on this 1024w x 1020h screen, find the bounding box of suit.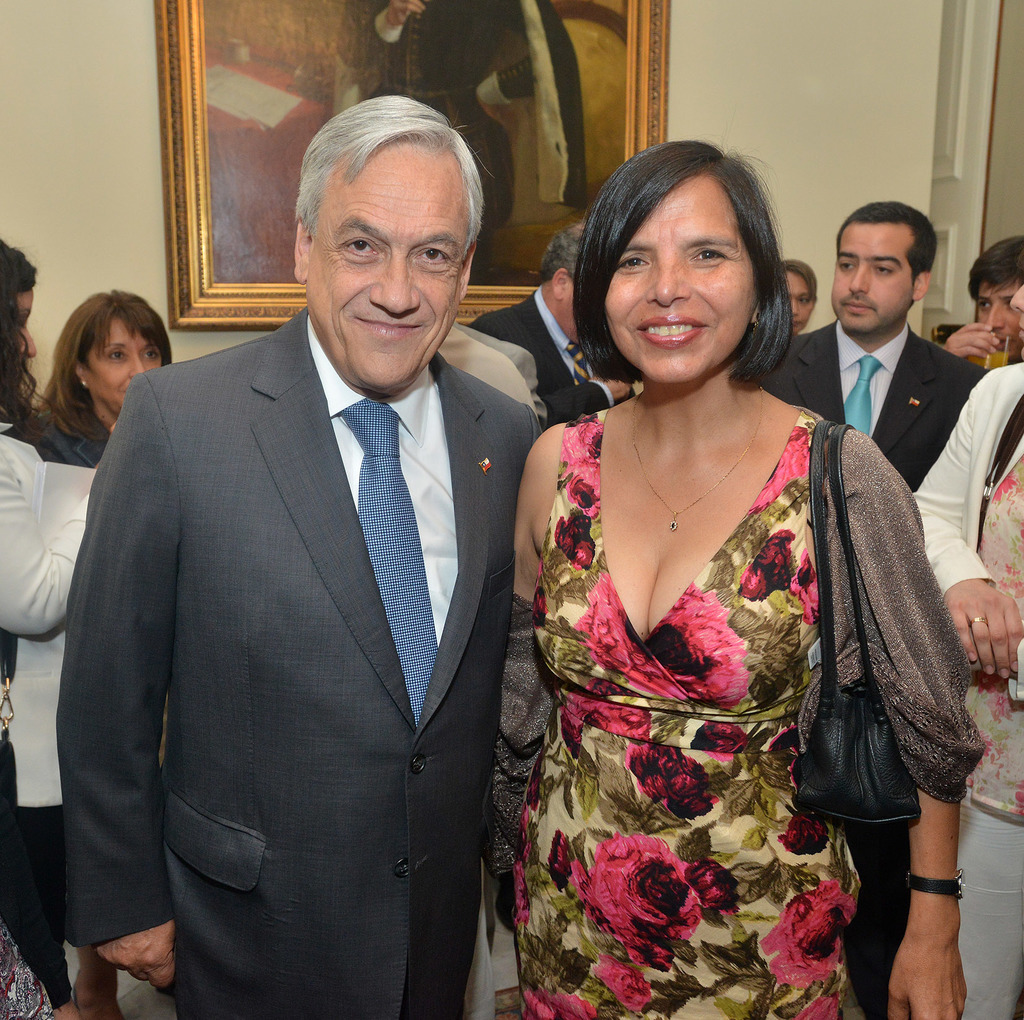
Bounding box: 52, 297, 540, 1019.
